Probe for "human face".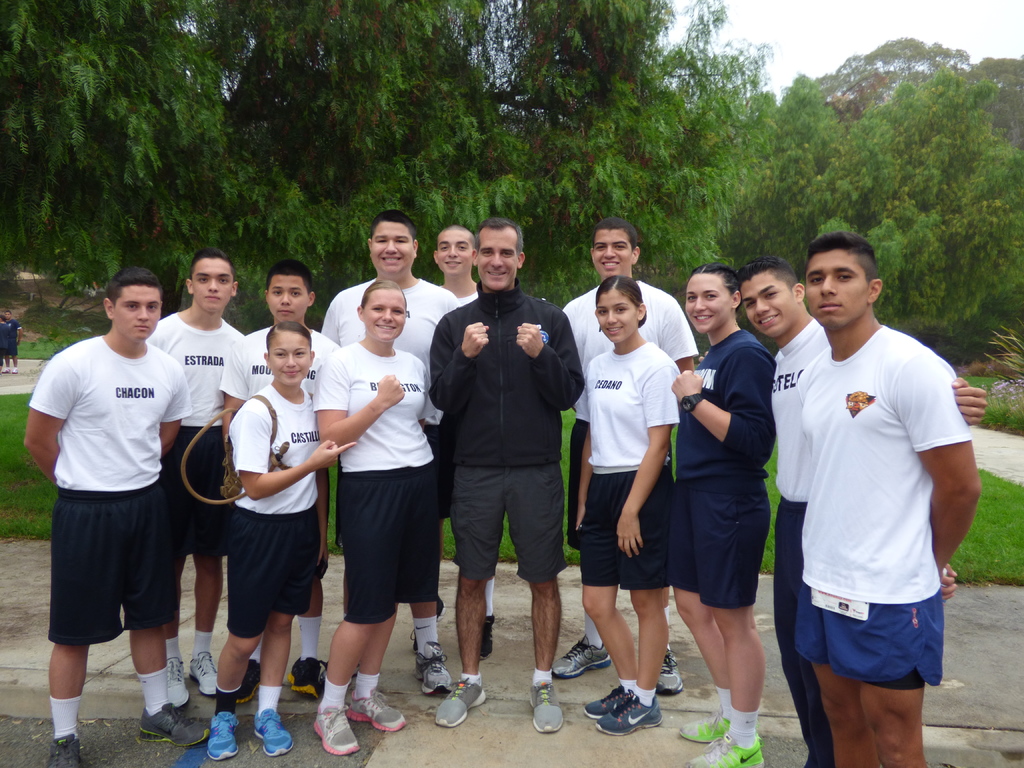
Probe result: left=268, top=333, right=314, bottom=386.
